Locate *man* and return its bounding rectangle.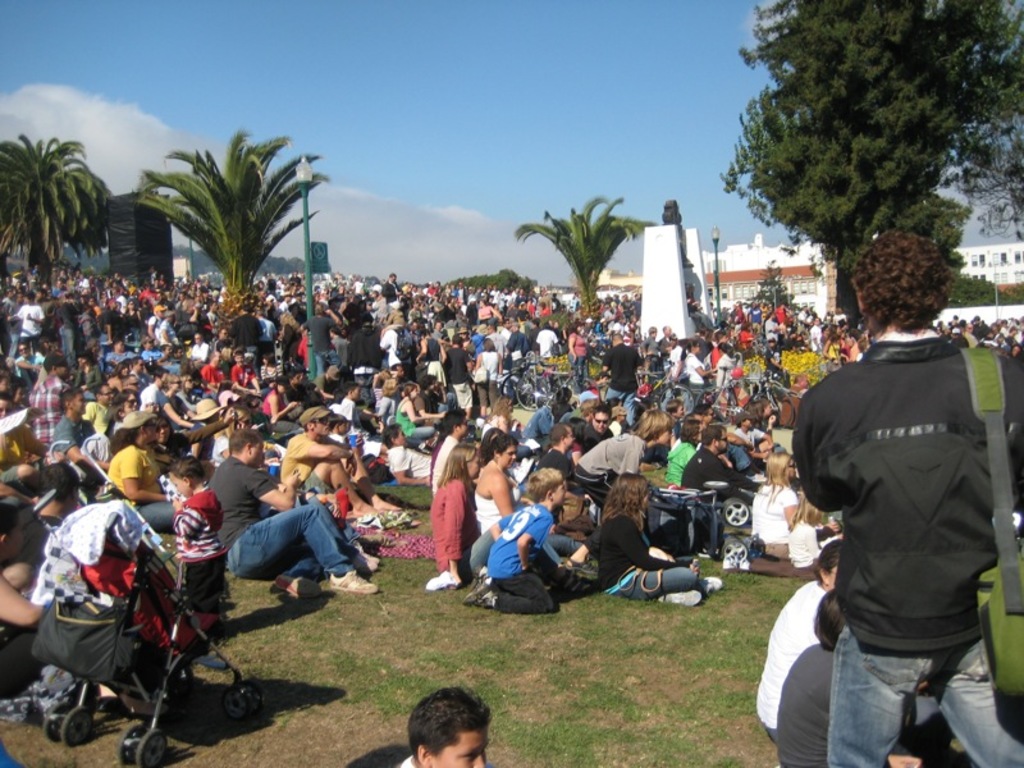
locate(603, 332, 640, 428).
